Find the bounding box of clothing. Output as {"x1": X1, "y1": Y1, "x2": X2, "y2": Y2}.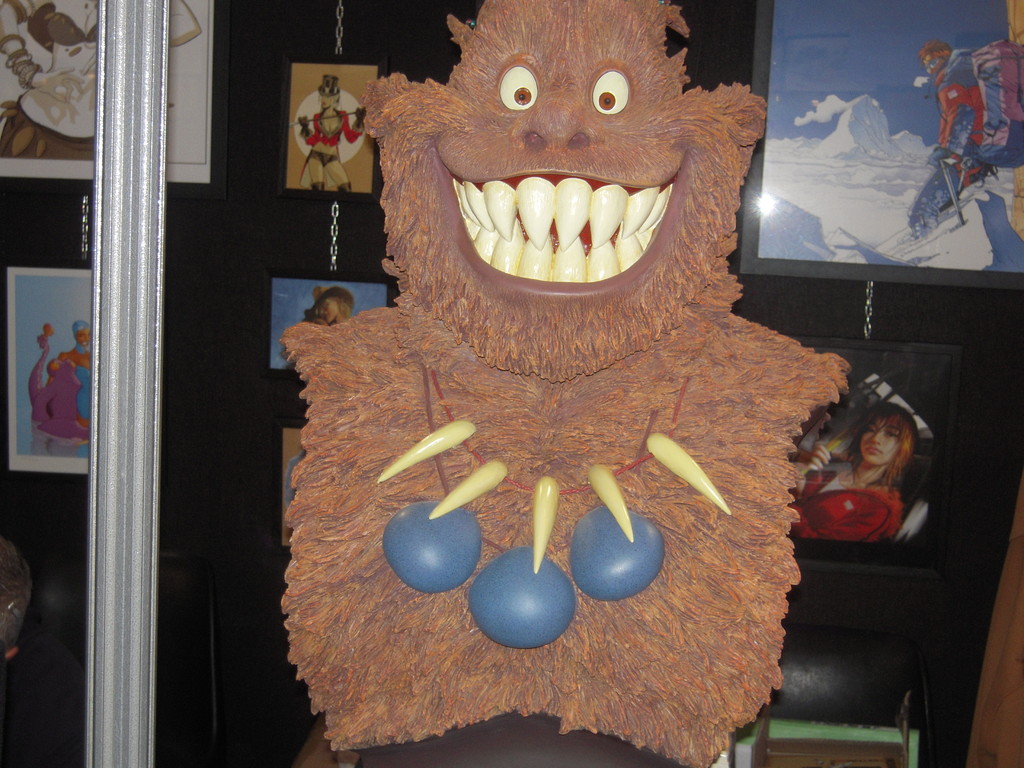
{"x1": 45, "y1": 10, "x2": 98, "y2": 47}.
